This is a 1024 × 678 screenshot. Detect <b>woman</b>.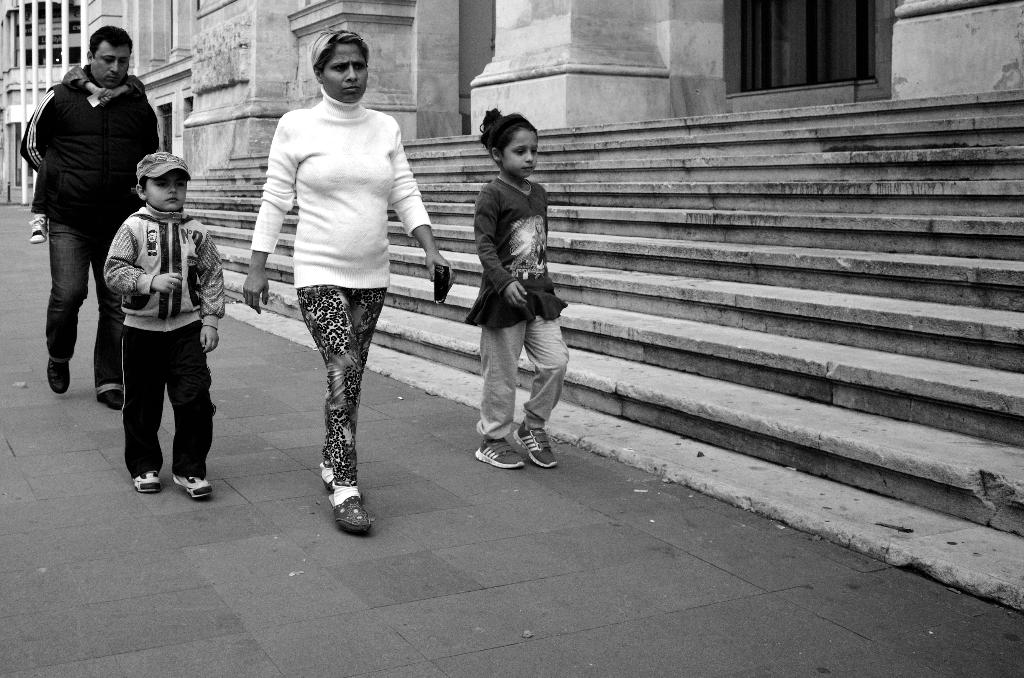
left=237, top=38, right=428, bottom=524.
